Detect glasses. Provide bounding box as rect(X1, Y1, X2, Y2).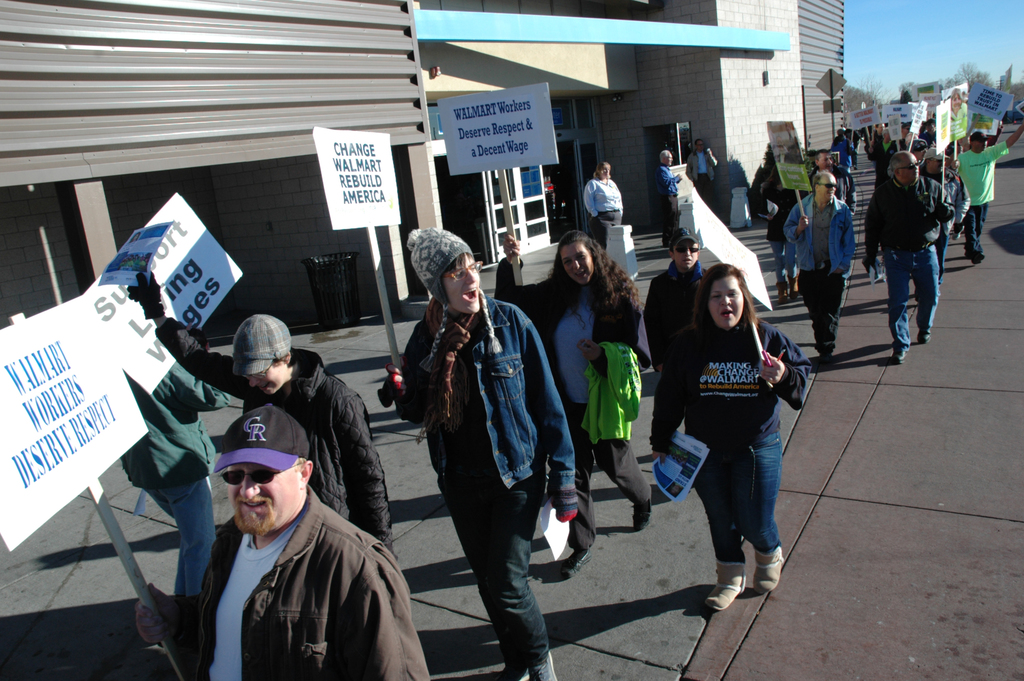
rect(220, 464, 277, 488).
